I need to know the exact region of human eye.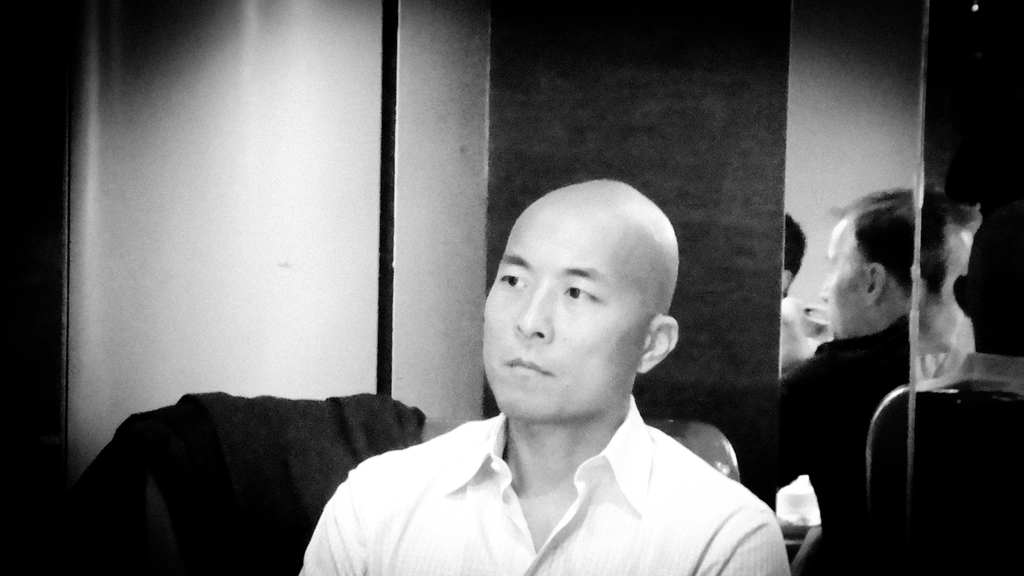
Region: <box>563,271,604,308</box>.
